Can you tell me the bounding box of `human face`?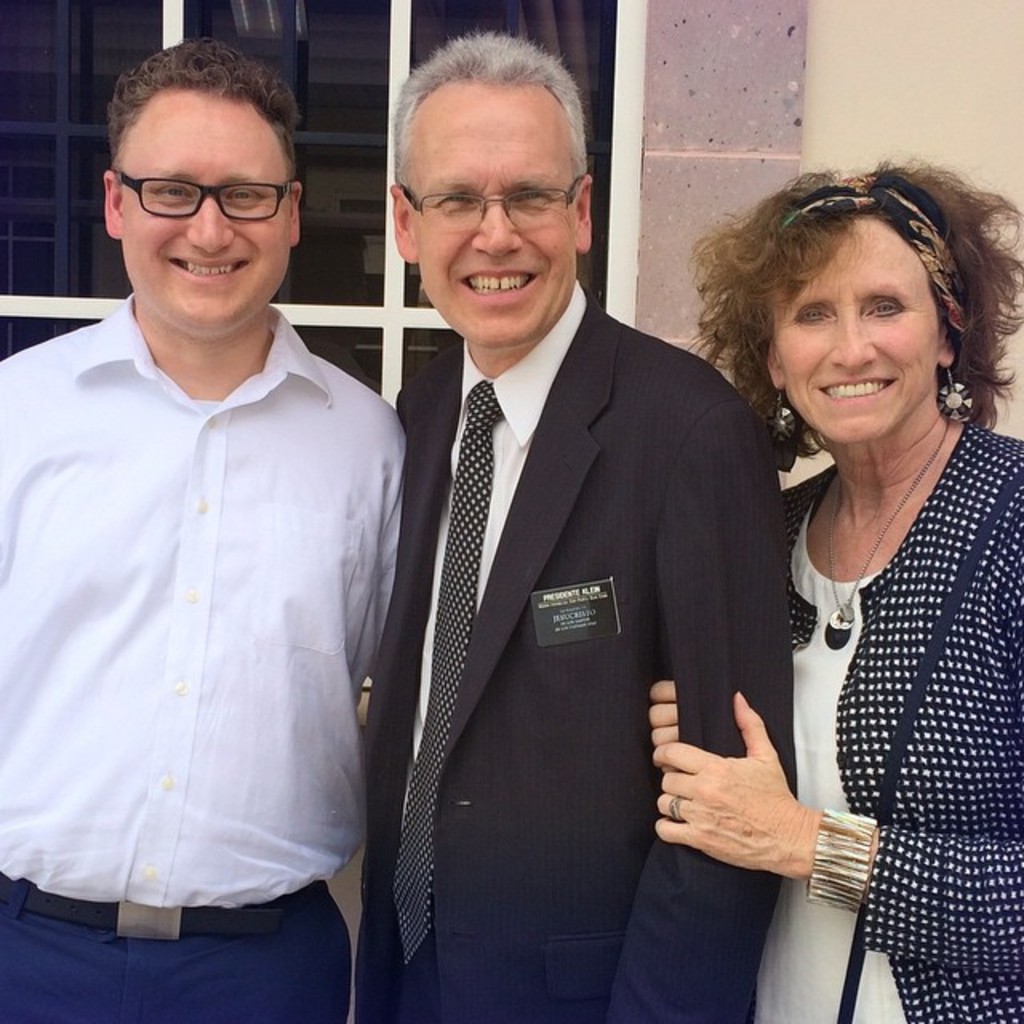
crop(766, 218, 941, 440).
